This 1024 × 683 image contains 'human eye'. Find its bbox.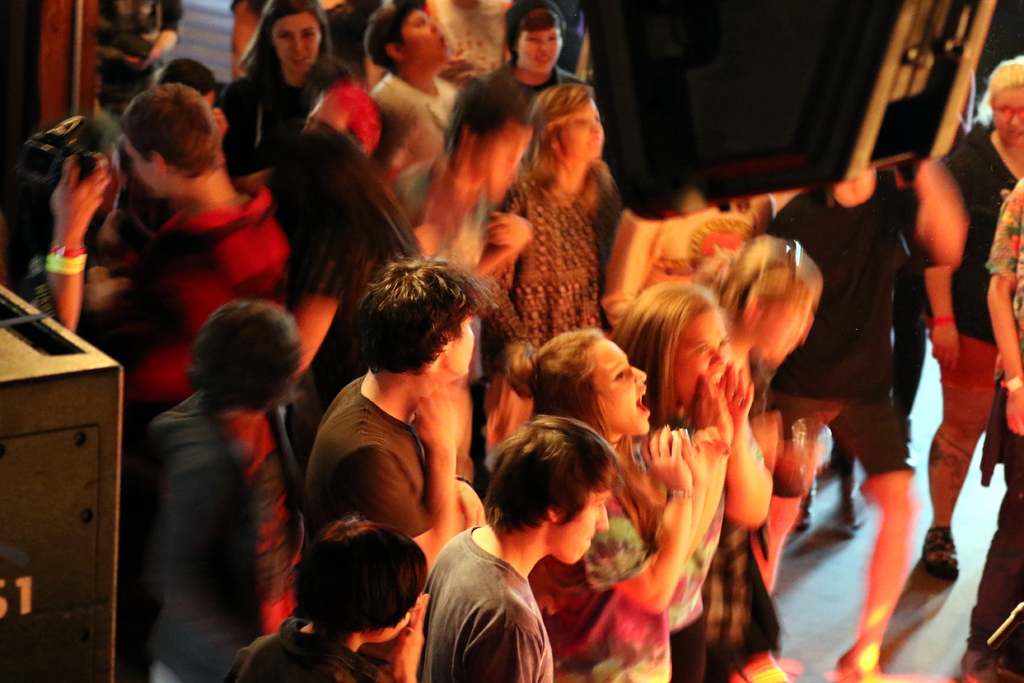
546, 35, 558, 42.
